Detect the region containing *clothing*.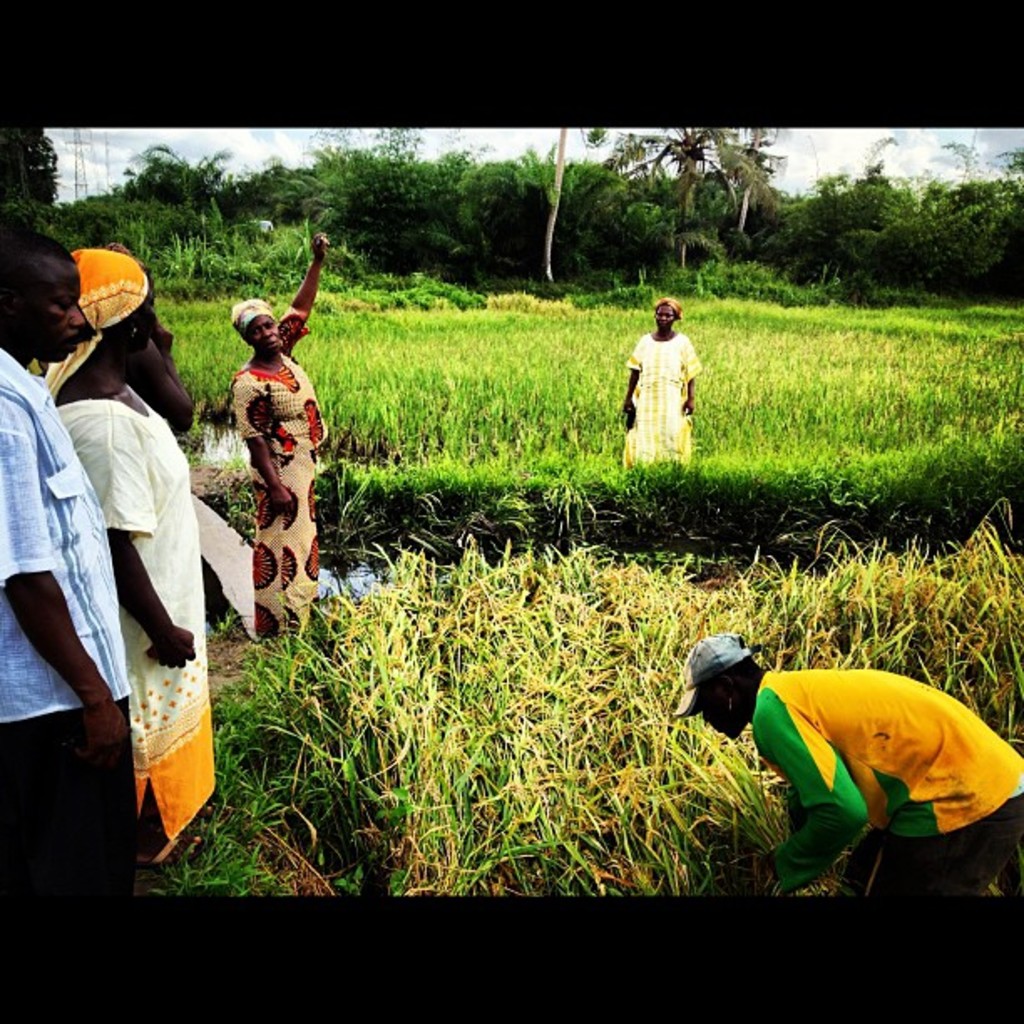
box(0, 696, 159, 895).
